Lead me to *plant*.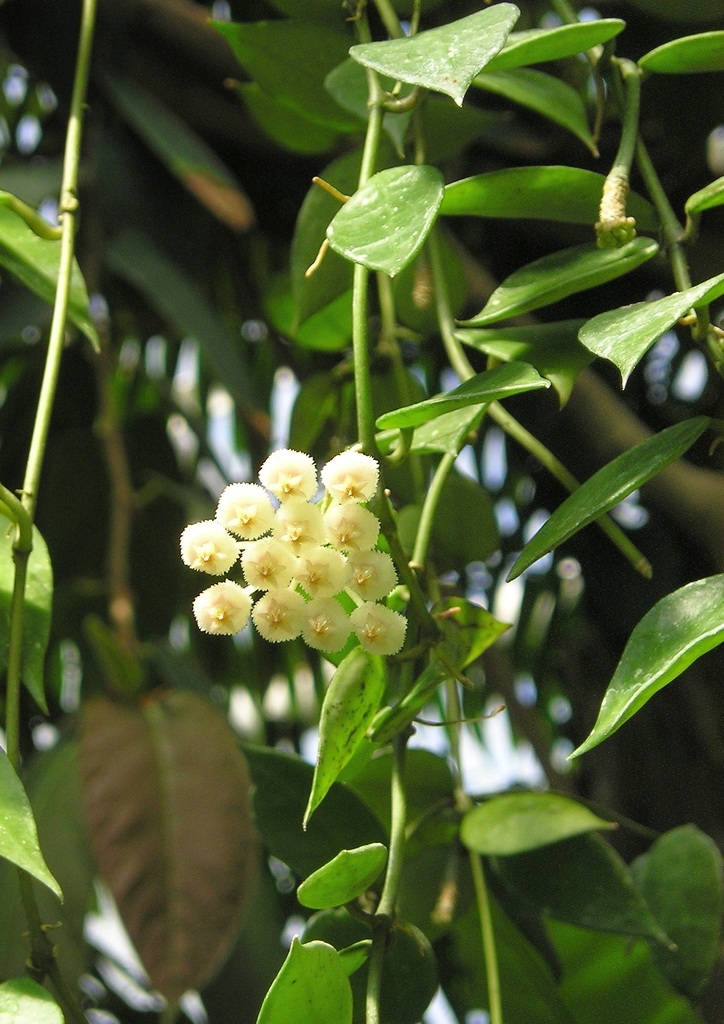
Lead to {"left": 0, "top": 1, "right": 723, "bottom": 1023}.
